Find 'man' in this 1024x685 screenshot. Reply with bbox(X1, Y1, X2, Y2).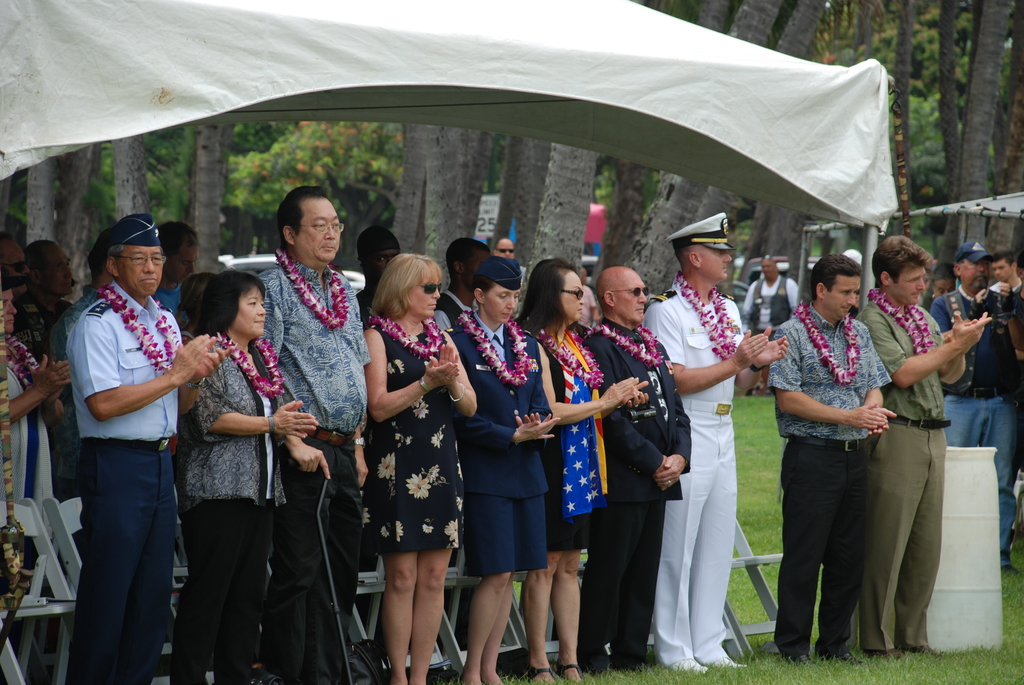
bbox(588, 265, 693, 677).
